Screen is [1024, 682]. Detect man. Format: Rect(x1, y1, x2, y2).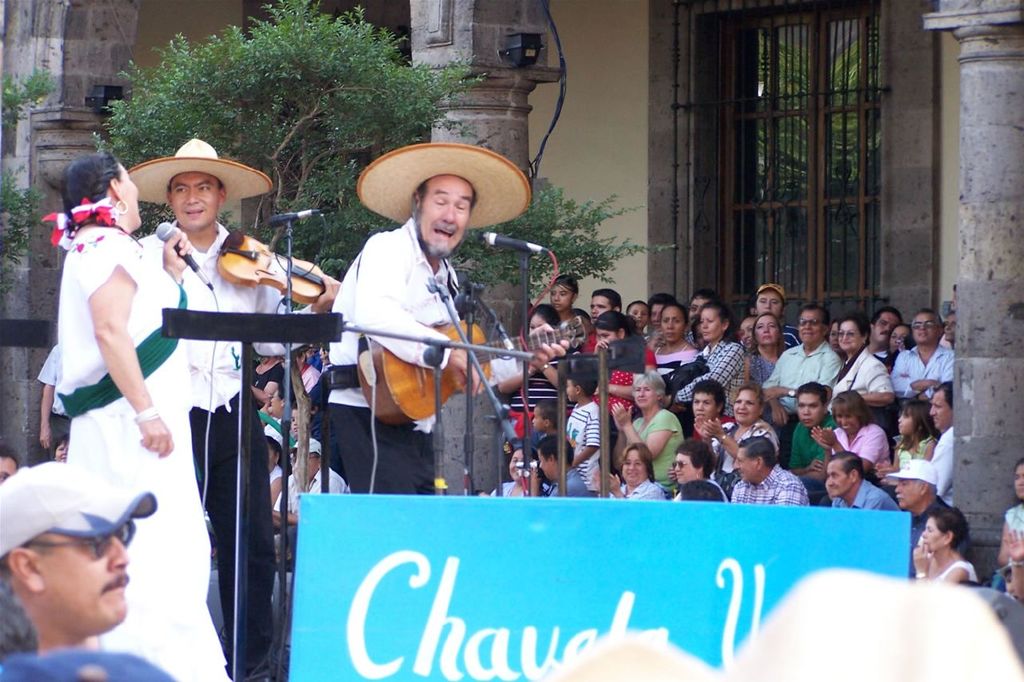
Rect(886, 455, 974, 587).
